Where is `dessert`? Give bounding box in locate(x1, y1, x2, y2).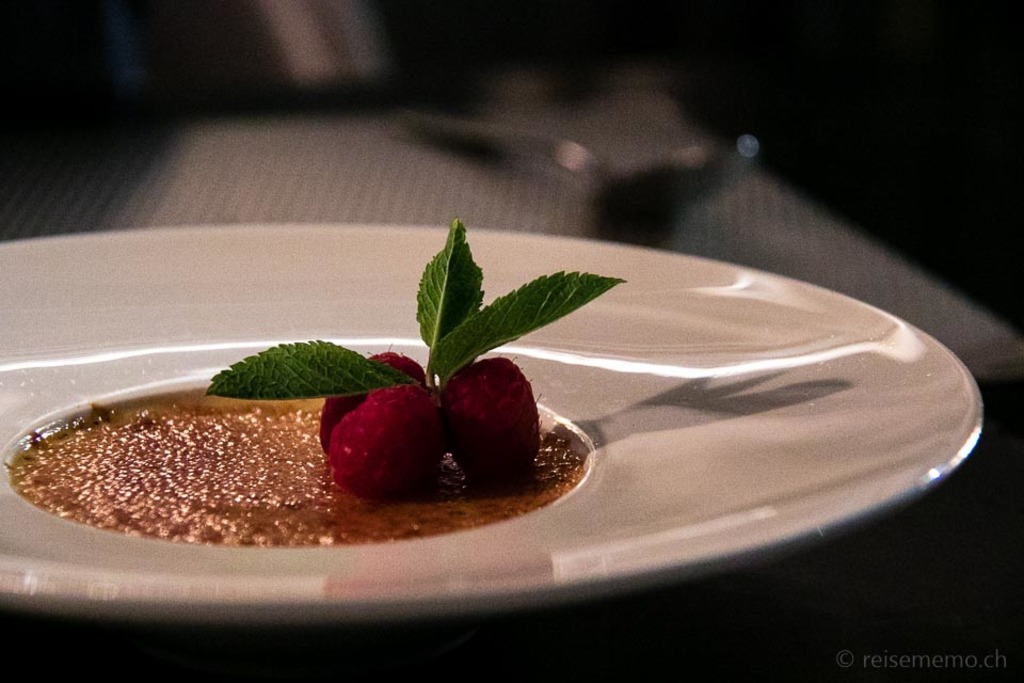
locate(3, 222, 626, 549).
